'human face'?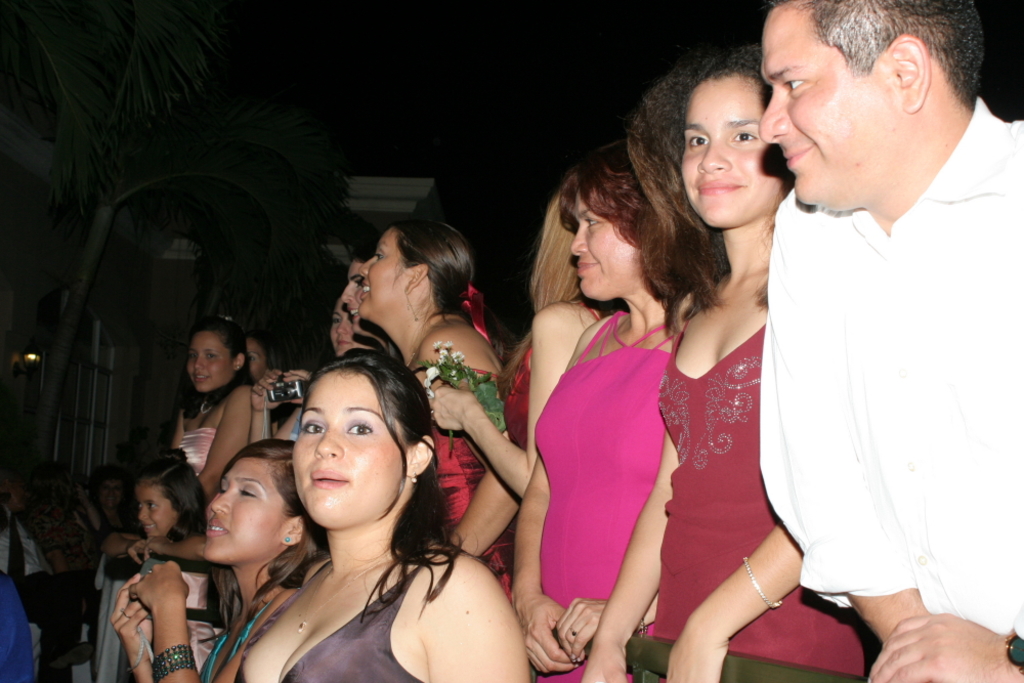
bbox(185, 334, 234, 394)
